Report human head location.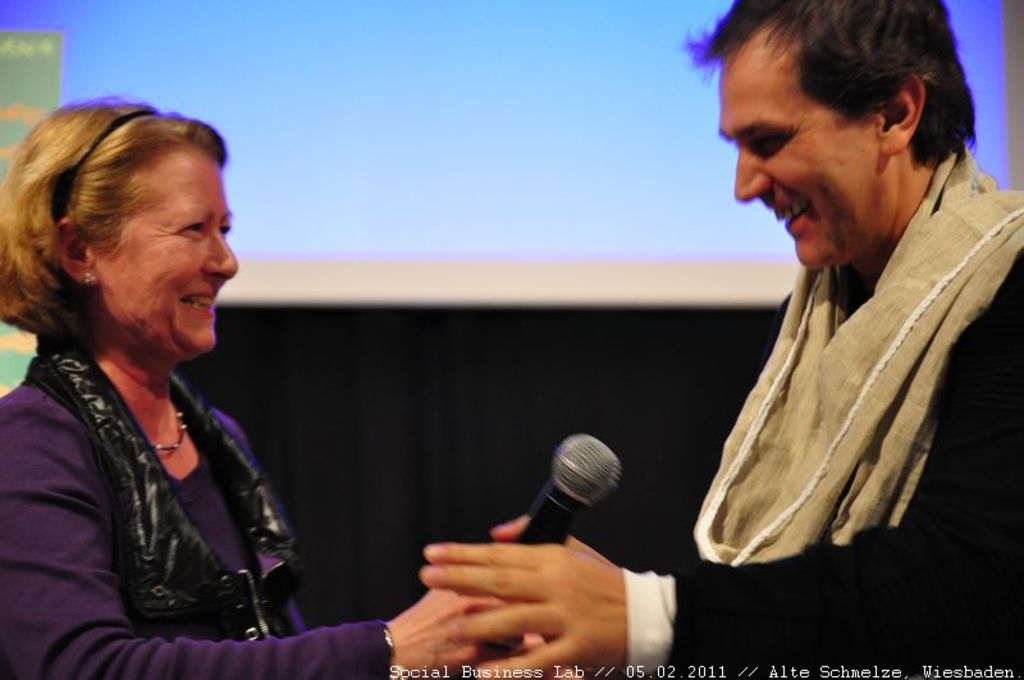
Report: 678 0 980 279.
